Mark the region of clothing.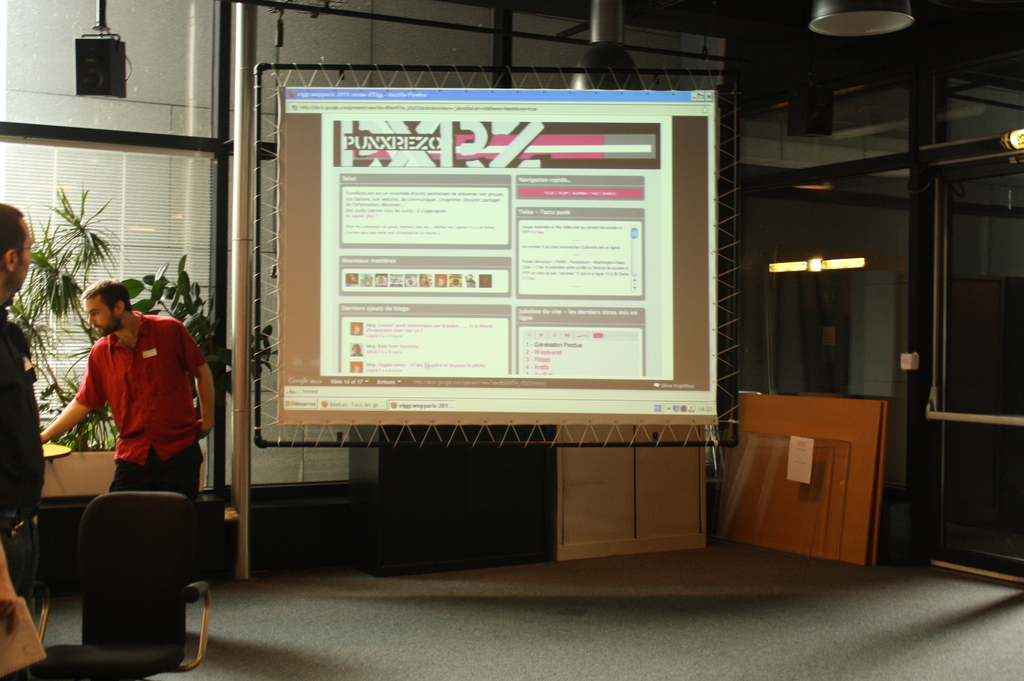
Region: <bbox>65, 291, 206, 511</bbox>.
